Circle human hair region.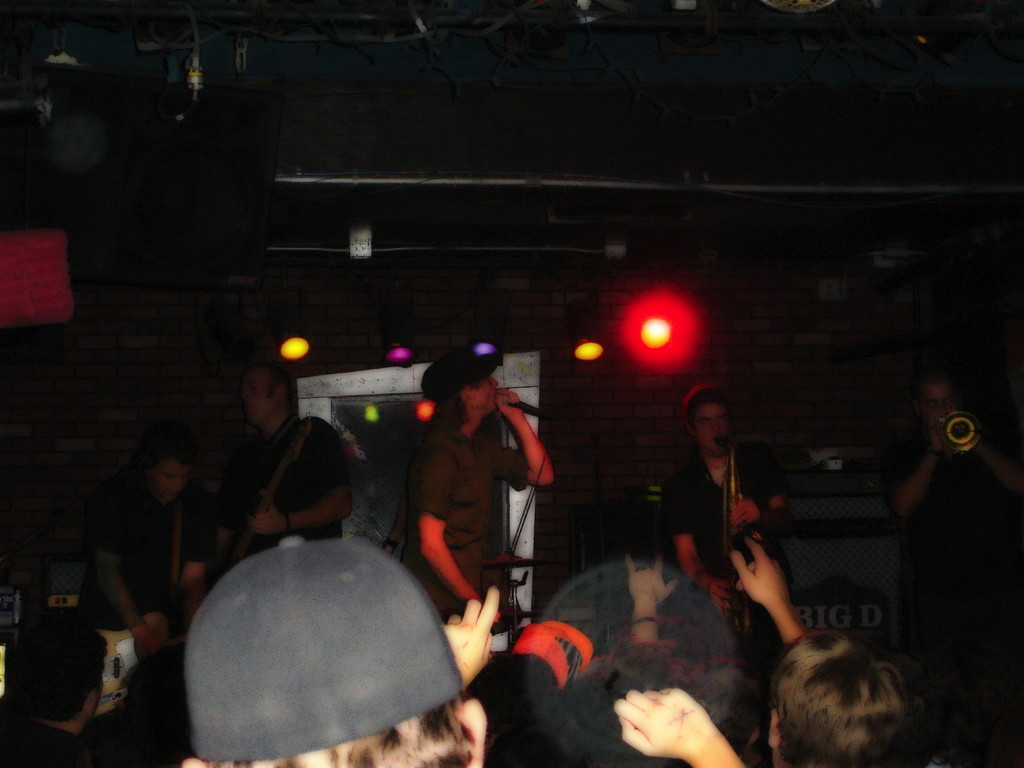
Region: l=1, t=612, r=106, b=728.
